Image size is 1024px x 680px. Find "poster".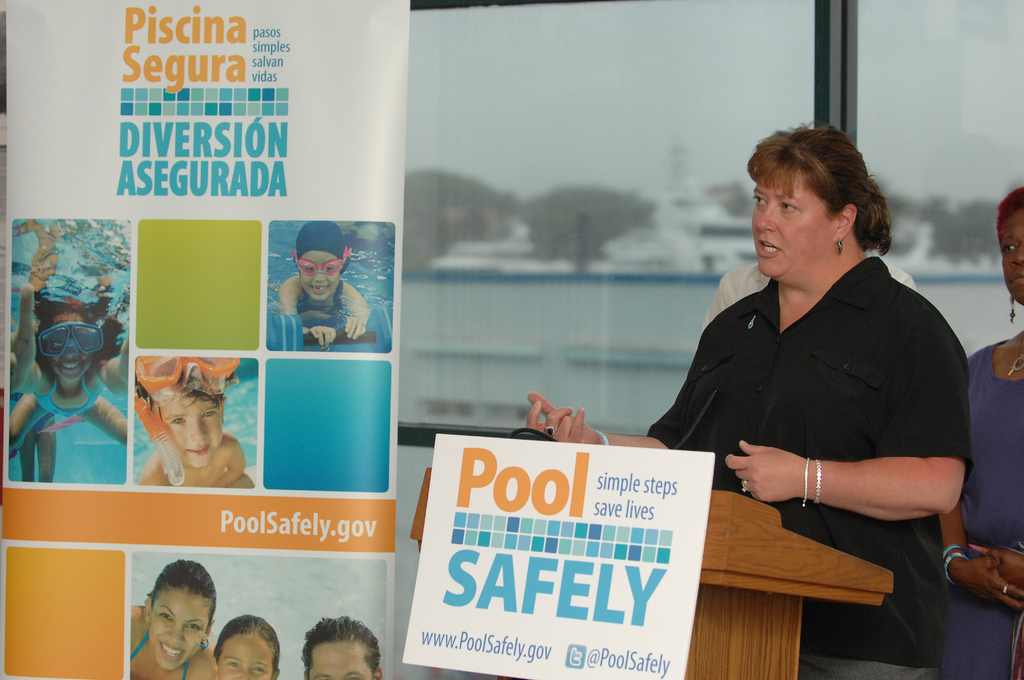
locate(0, 0, 414, 679).
